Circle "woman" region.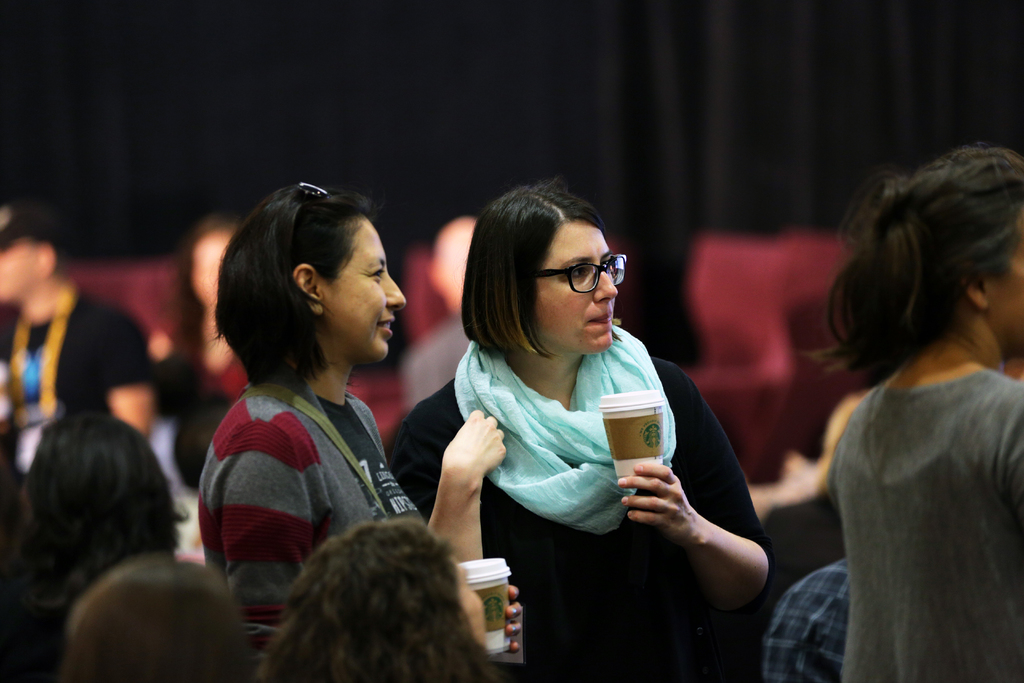
Region: 254/514/508/682.
